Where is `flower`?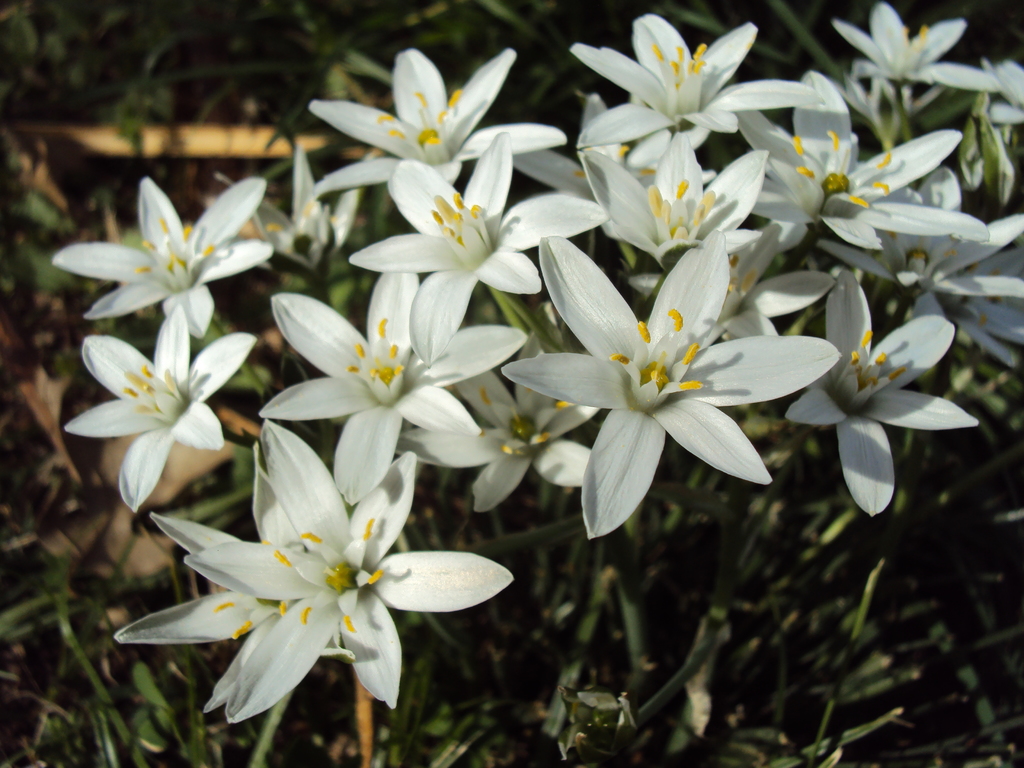
x1=187, y1=417, x2=512, y2=710.
